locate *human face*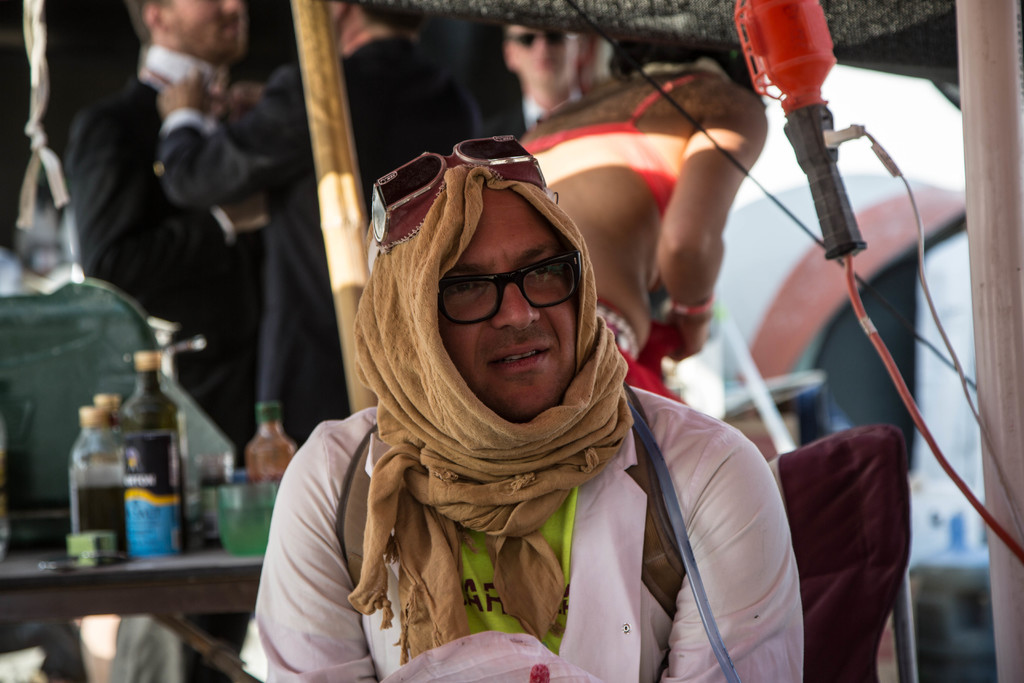
<bbox>166, 0, 246, 60</bbox>
